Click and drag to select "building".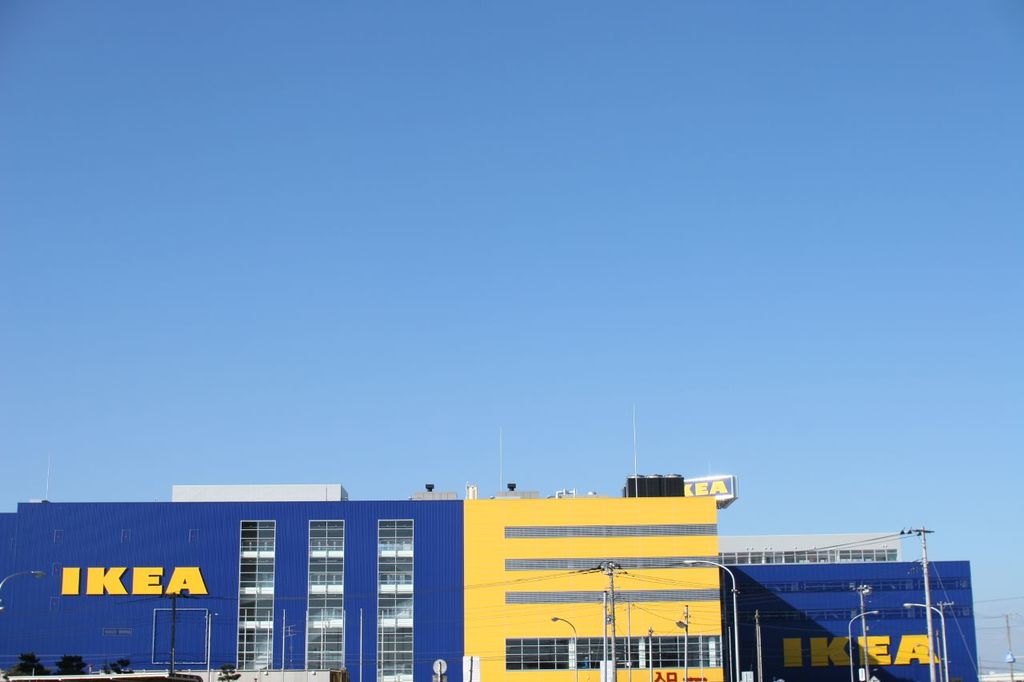
Selection: {"x1": 0, "y1": 406, "x2": 978, "y2": 681}.
